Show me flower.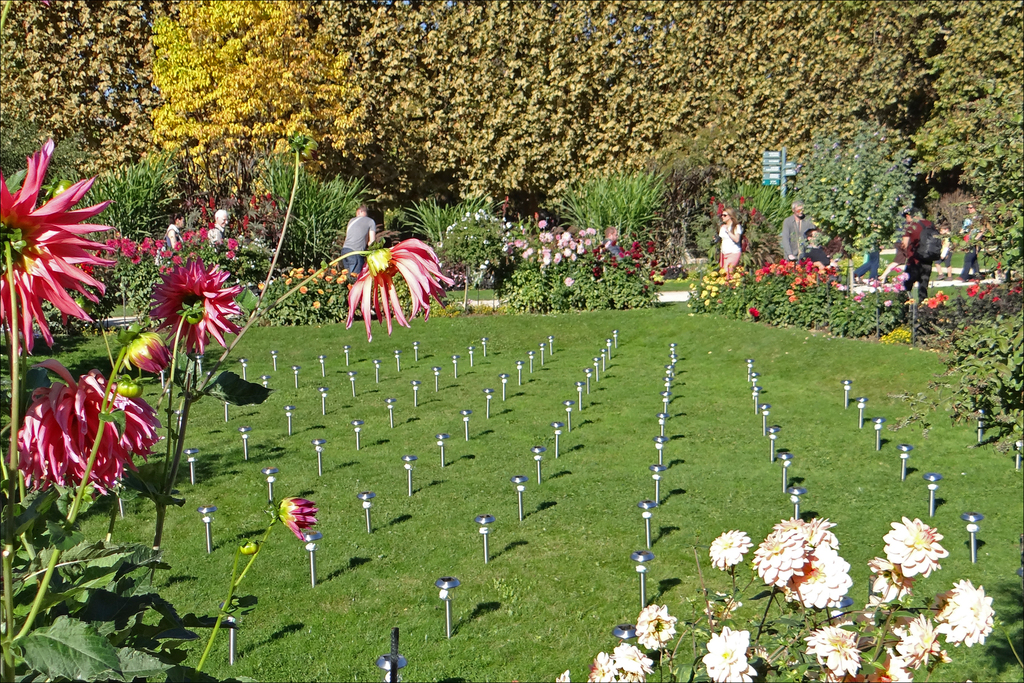
flower is here: detection(630, 602, 674, 649).
